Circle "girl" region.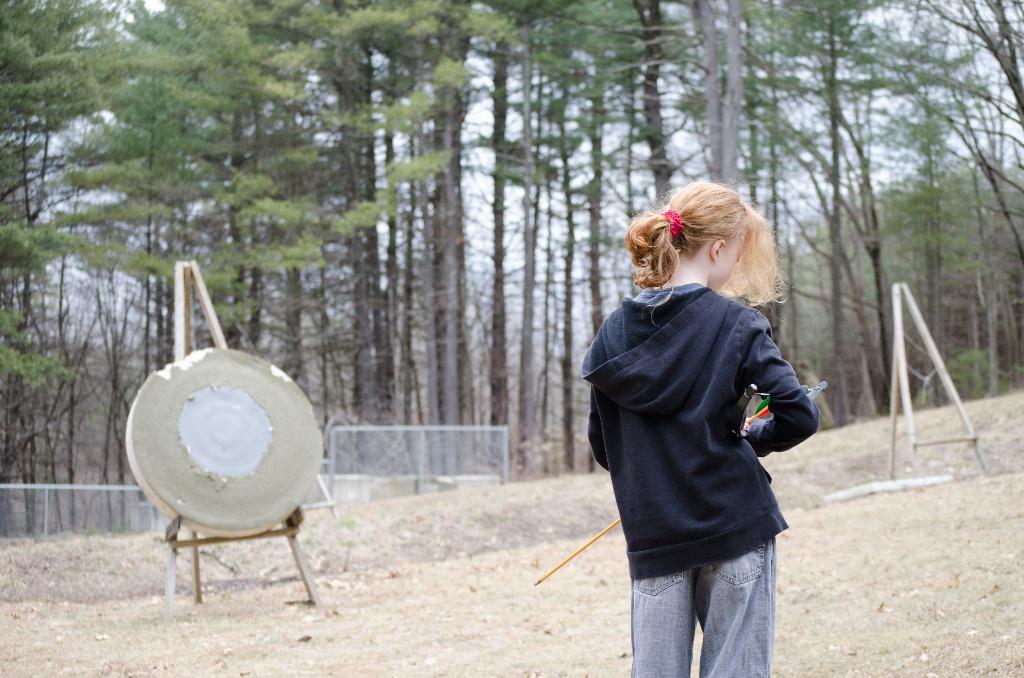
Region: box(582, 182, 824, 677).
